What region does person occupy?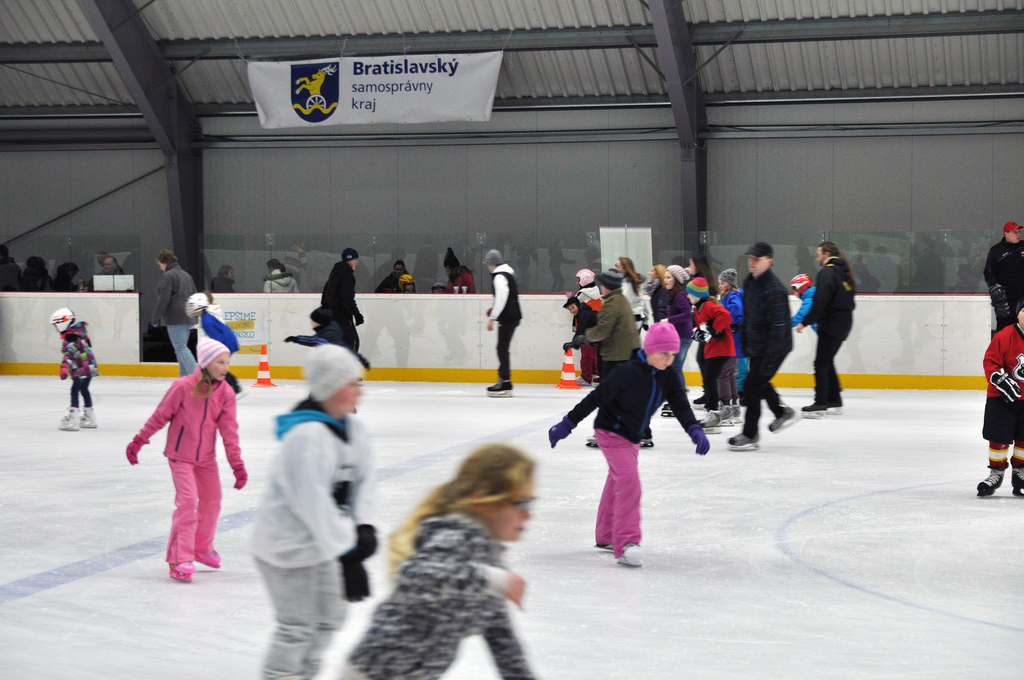
{"x1": 374, "y1": 259, "x2": 418, "y2": 294}.
